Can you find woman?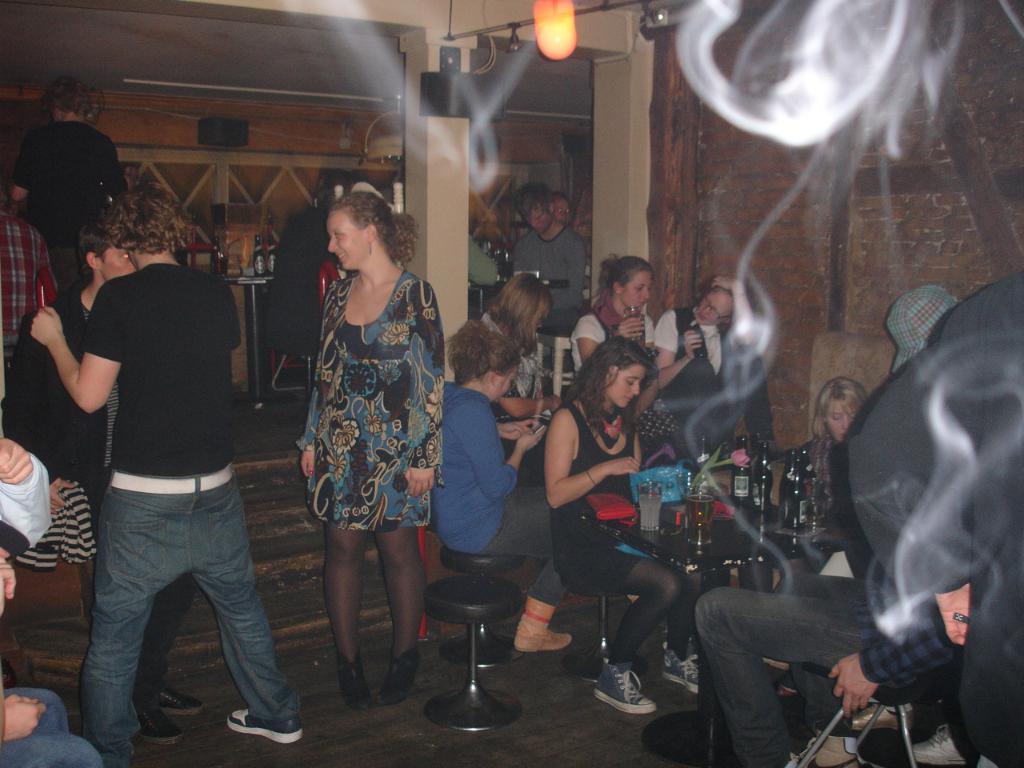
Yes, bounding box: [left=284, top=178, right=442, bottom=706].
